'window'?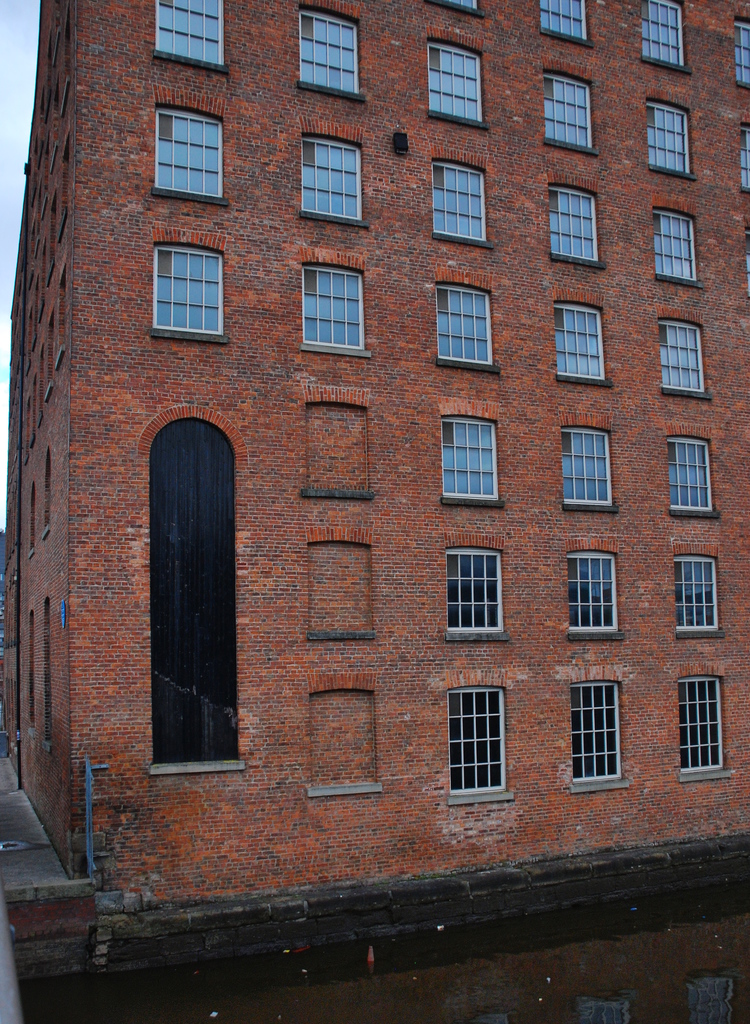
[427, 39, 483, 116]
